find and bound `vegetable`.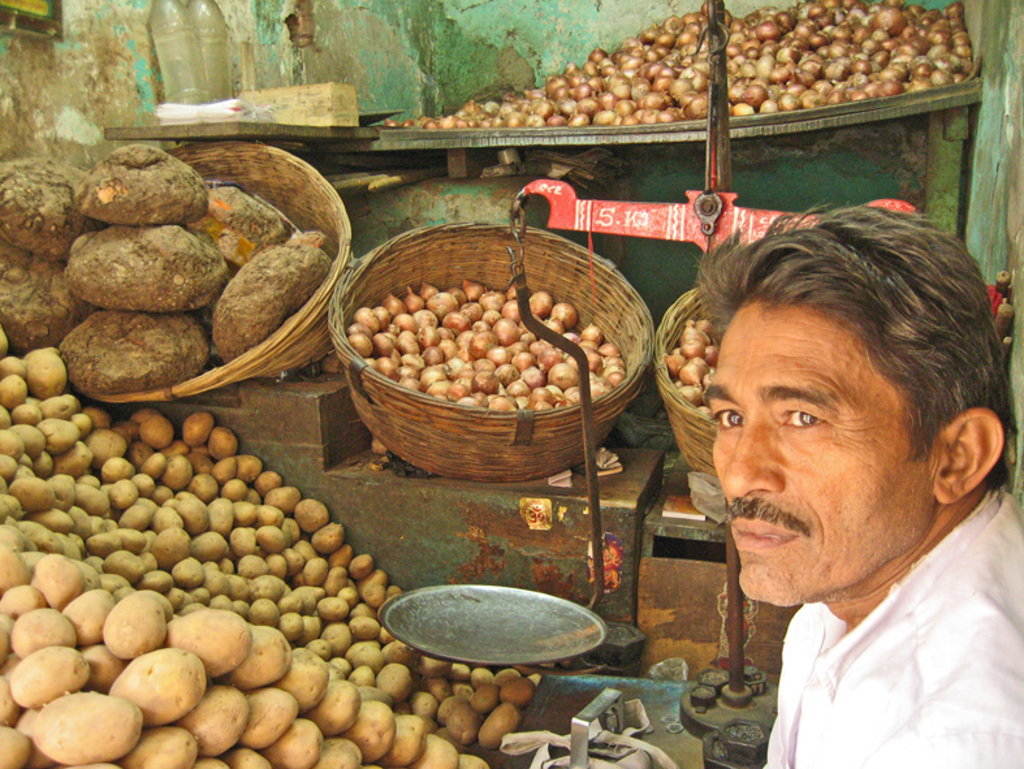
Bound: <region>453, 377, 468, 386</region>.
